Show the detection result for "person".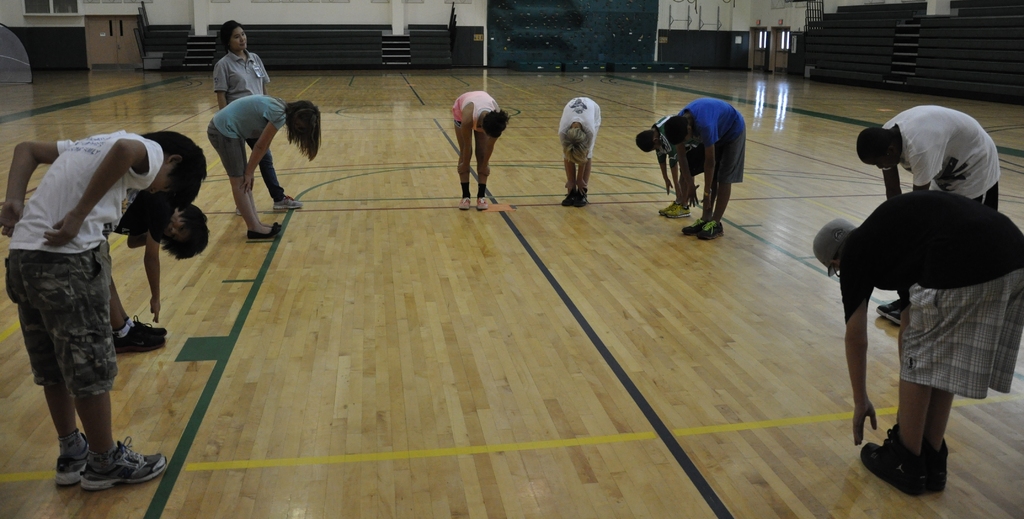
l=116, t=191, r=212, b=355.
